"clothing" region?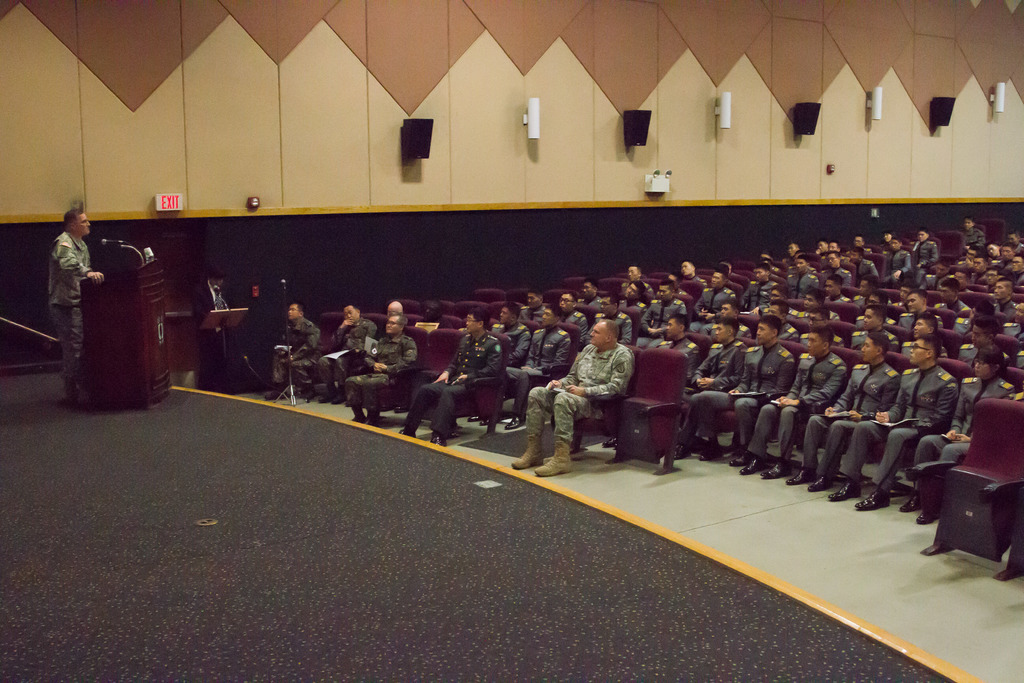
box=[639, 293, 692, 335]
